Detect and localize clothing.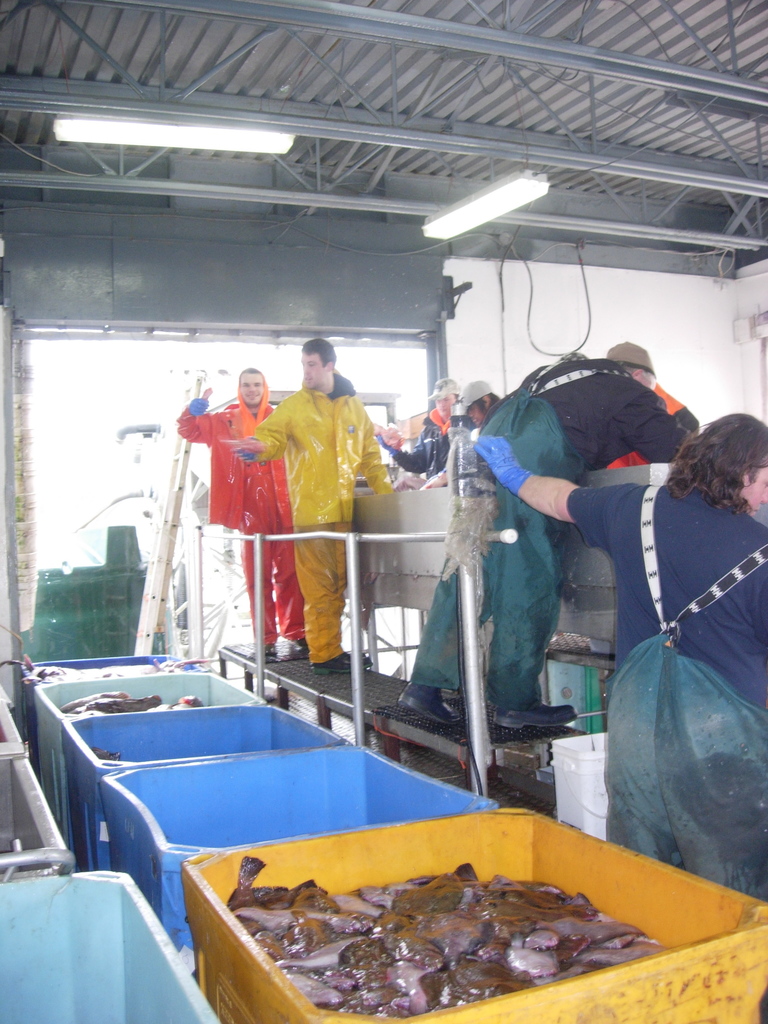
Localized at bbox(556, 461, 767, 895).
